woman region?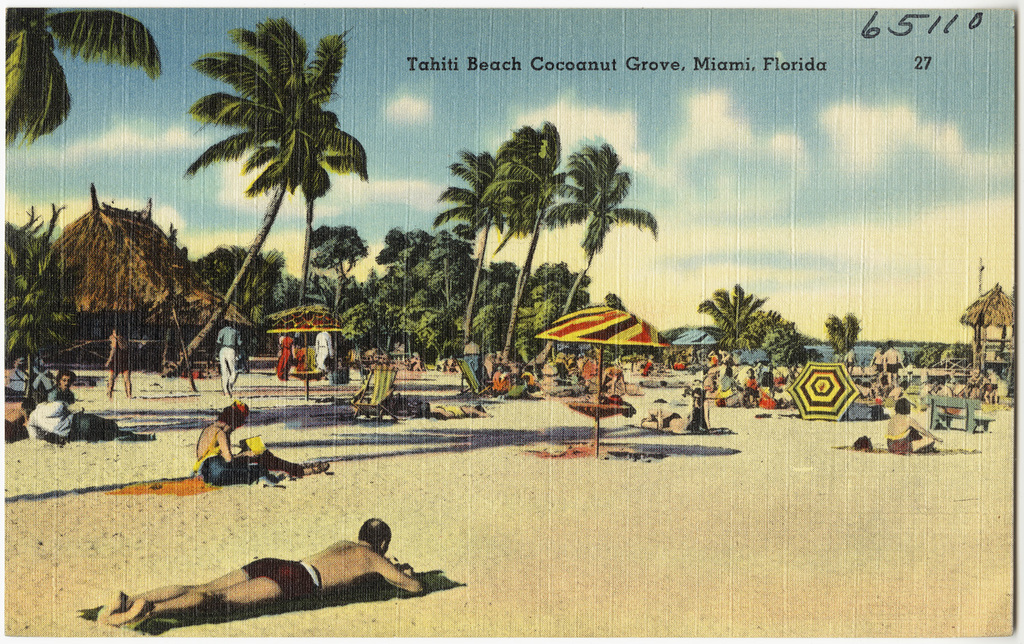
Rect(274, 332, 296, 386)
